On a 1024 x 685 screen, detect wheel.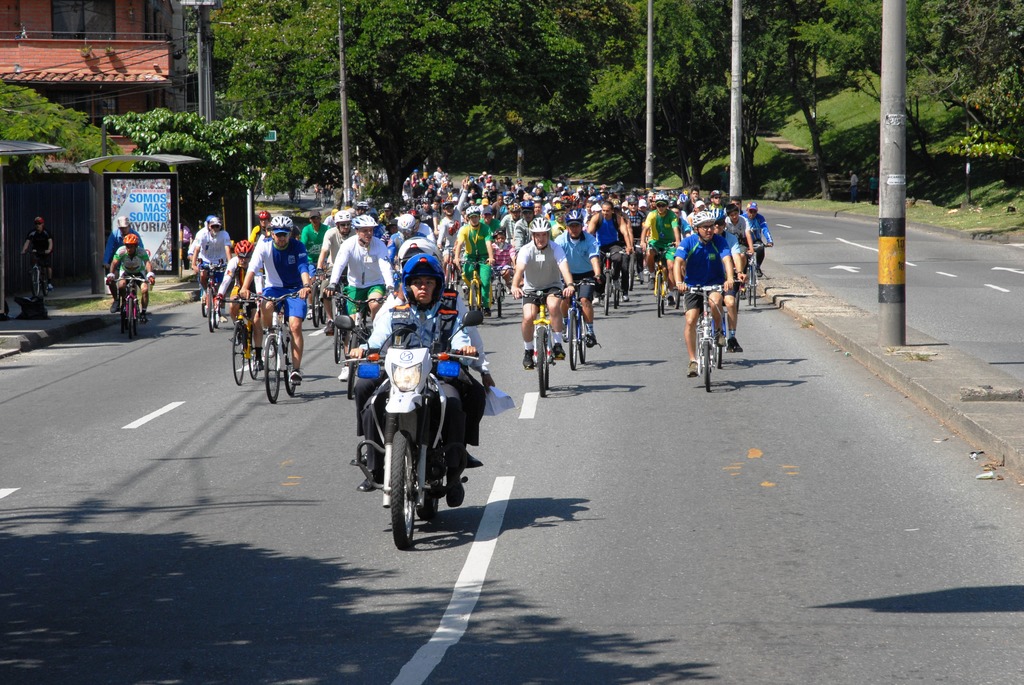
[x1=27, y1=268, x2=44, y2=295].
